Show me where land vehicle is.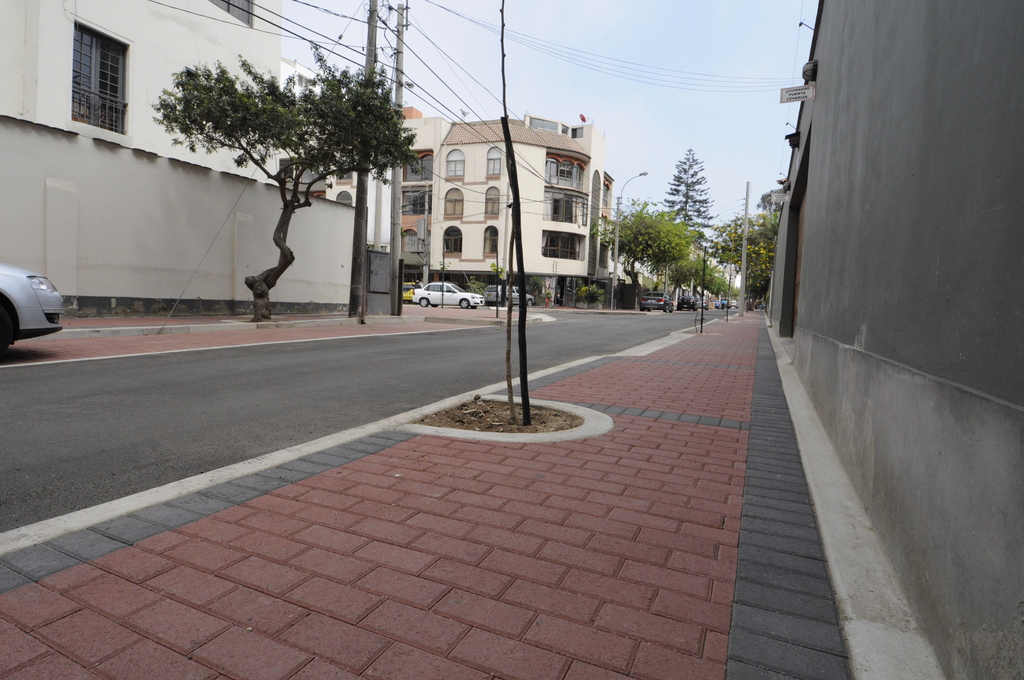
land vehicle is at box=[481, 282, 535, 306].
